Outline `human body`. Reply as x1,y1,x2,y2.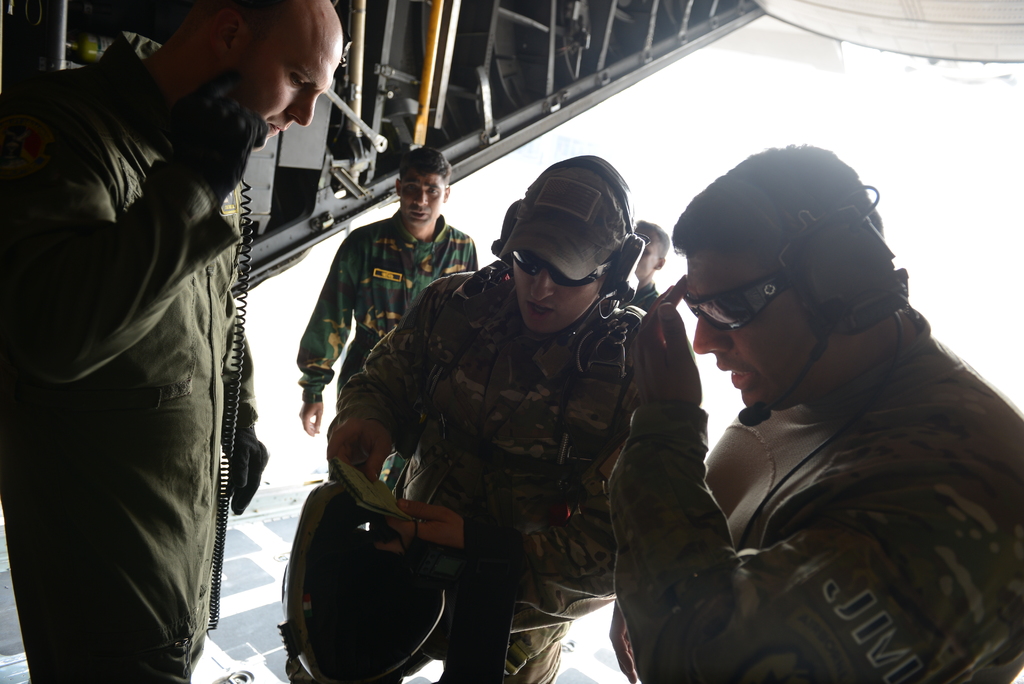
609,144,1023,683.
